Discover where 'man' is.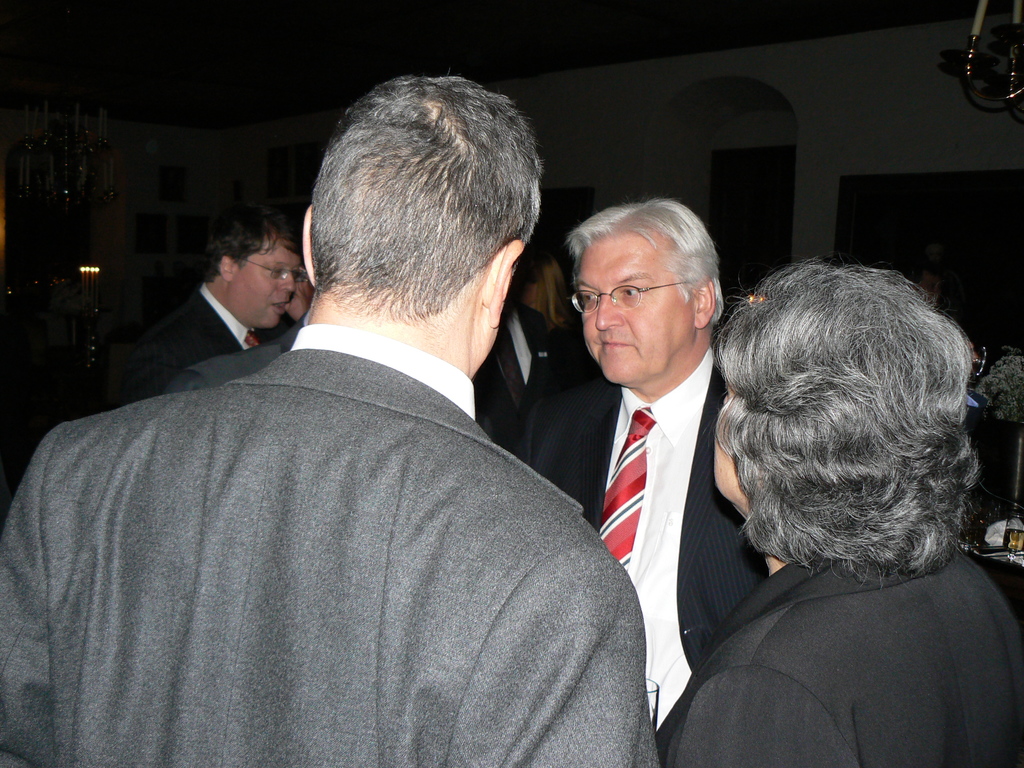
Discovered at 112:204:305:406.
